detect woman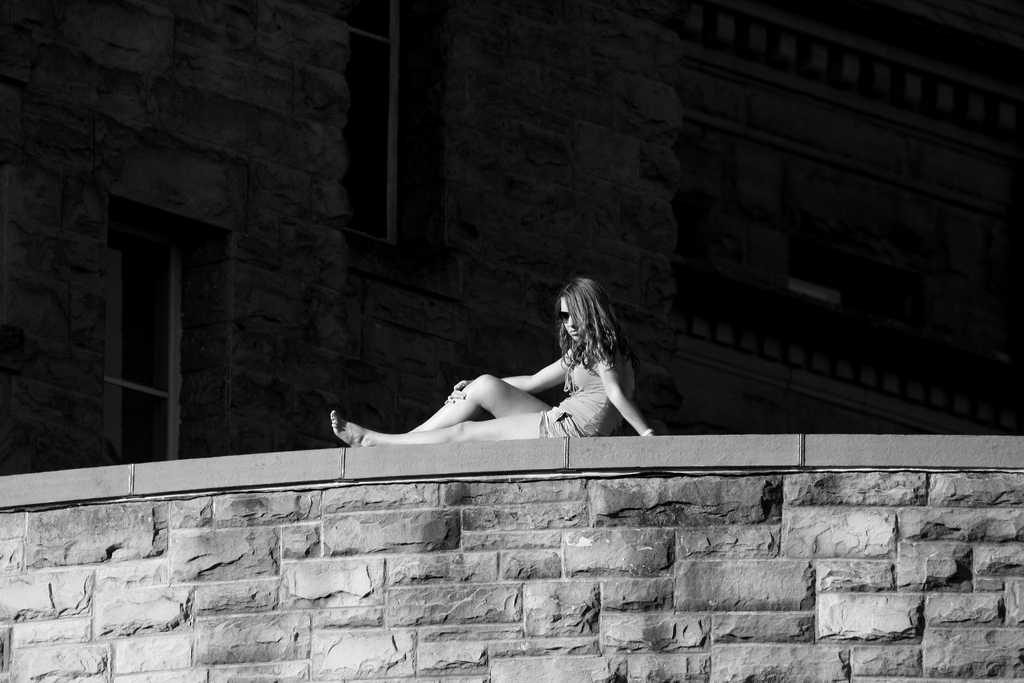
383:282:662:467
